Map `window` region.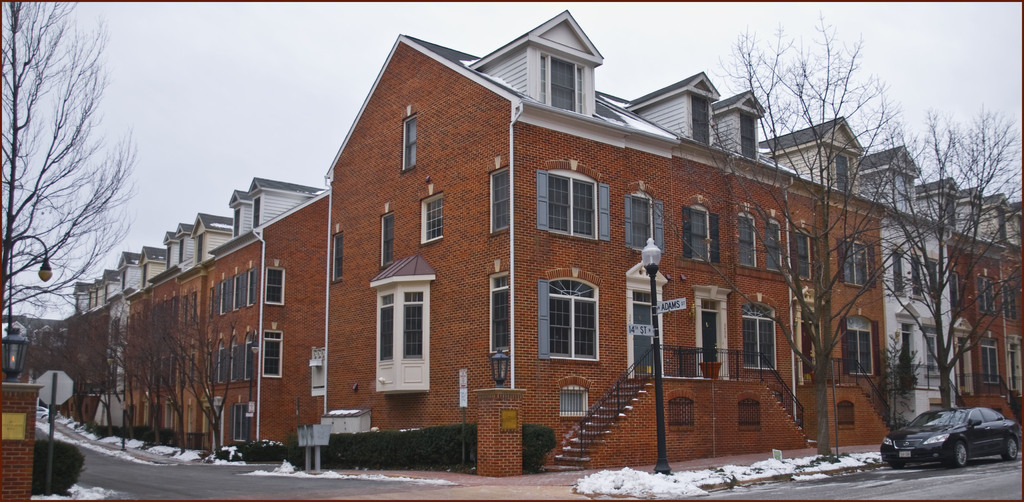
Mapped to <box>735,211,757,271</box>.
